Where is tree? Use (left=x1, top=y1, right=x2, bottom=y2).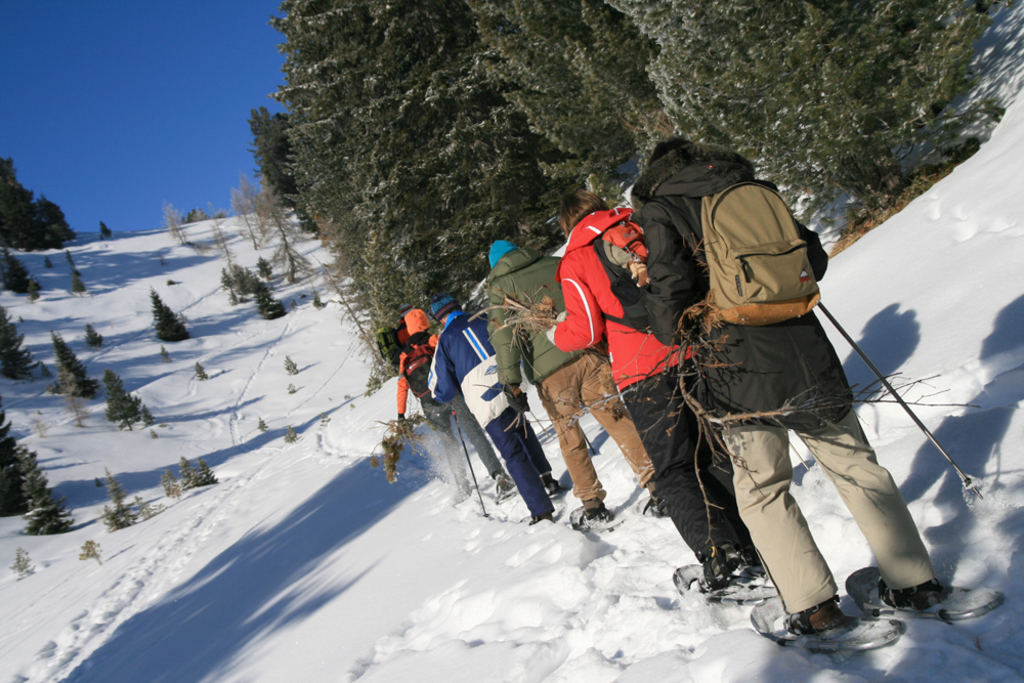
(left=28, top=281, right=40, bottom=304).
